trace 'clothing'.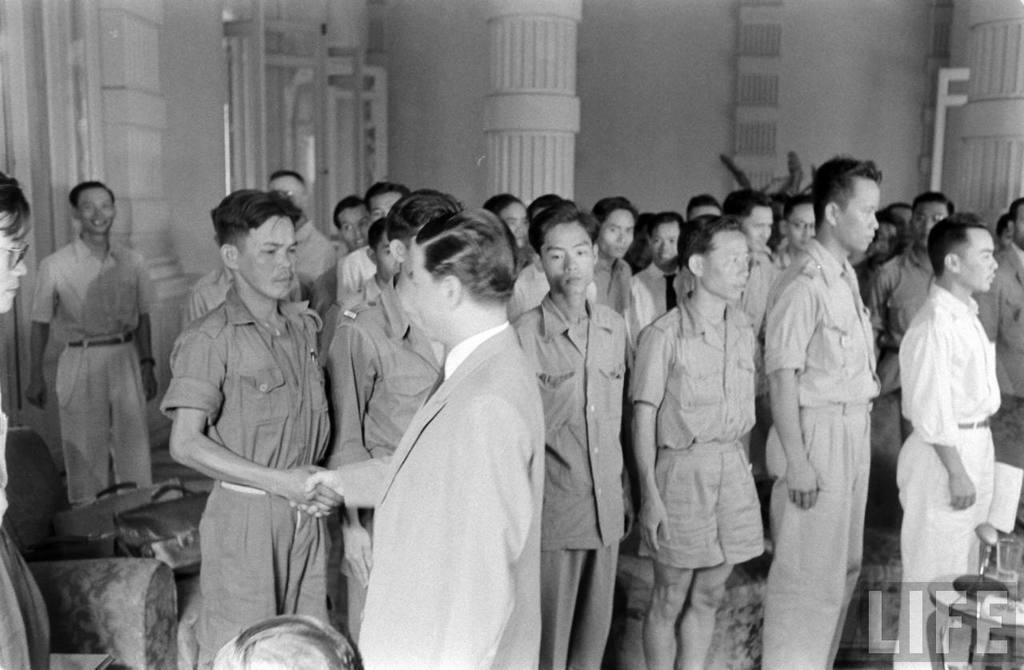
Traced to <bbox>762, 239, 887, 669</bbox>.
